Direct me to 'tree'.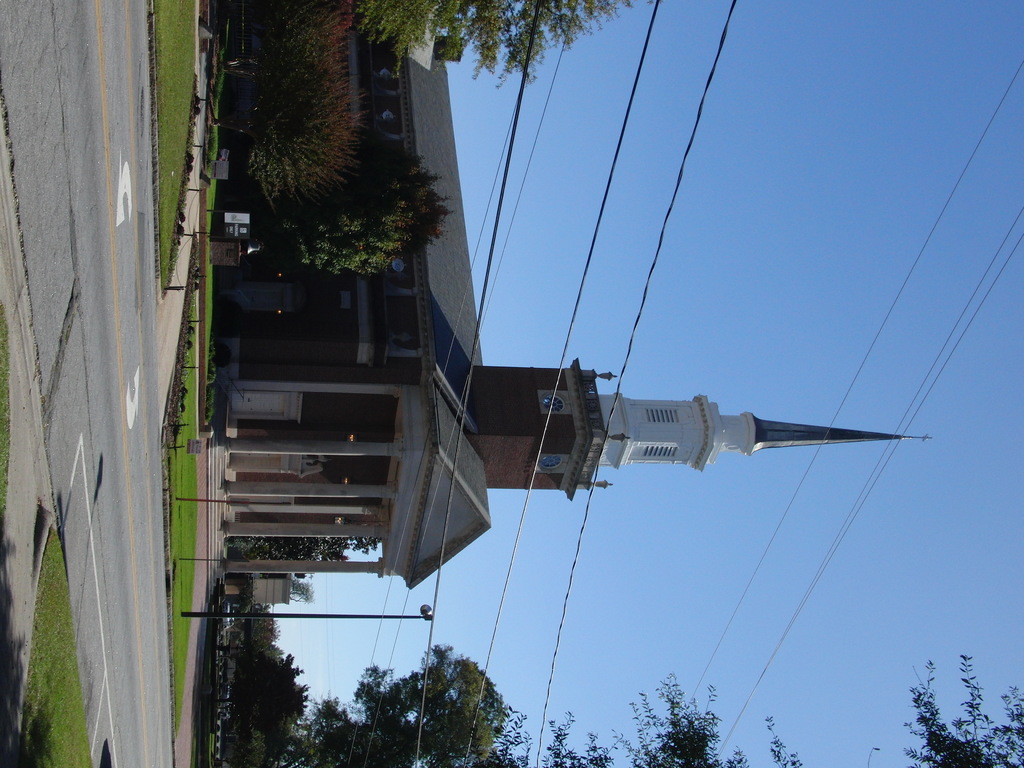
Direction: box(252, 641, 511, 767).
